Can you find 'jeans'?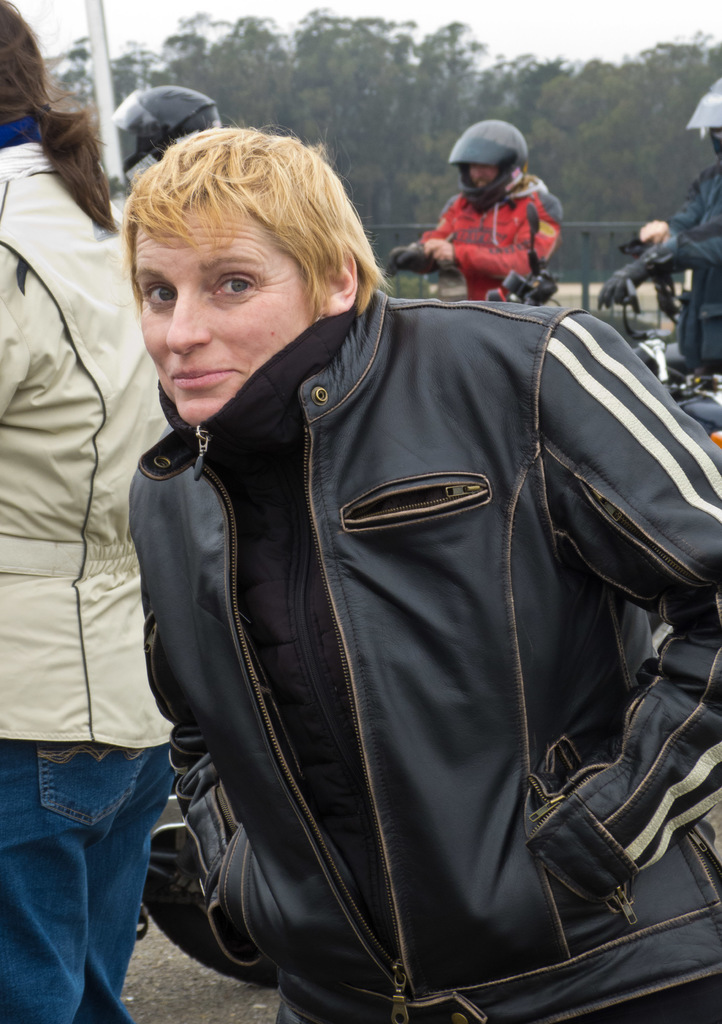
Yes, bounding box: box(19, 711, 185, 1023).
